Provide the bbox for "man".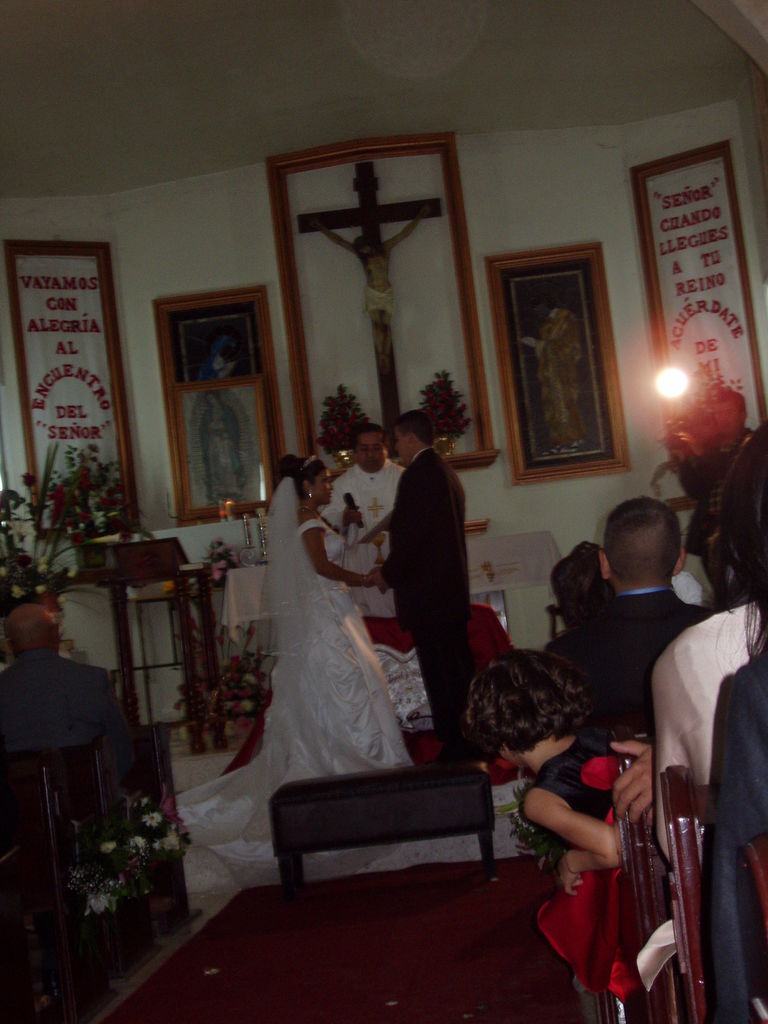
<region>356, 408, 469, 762</region>.
